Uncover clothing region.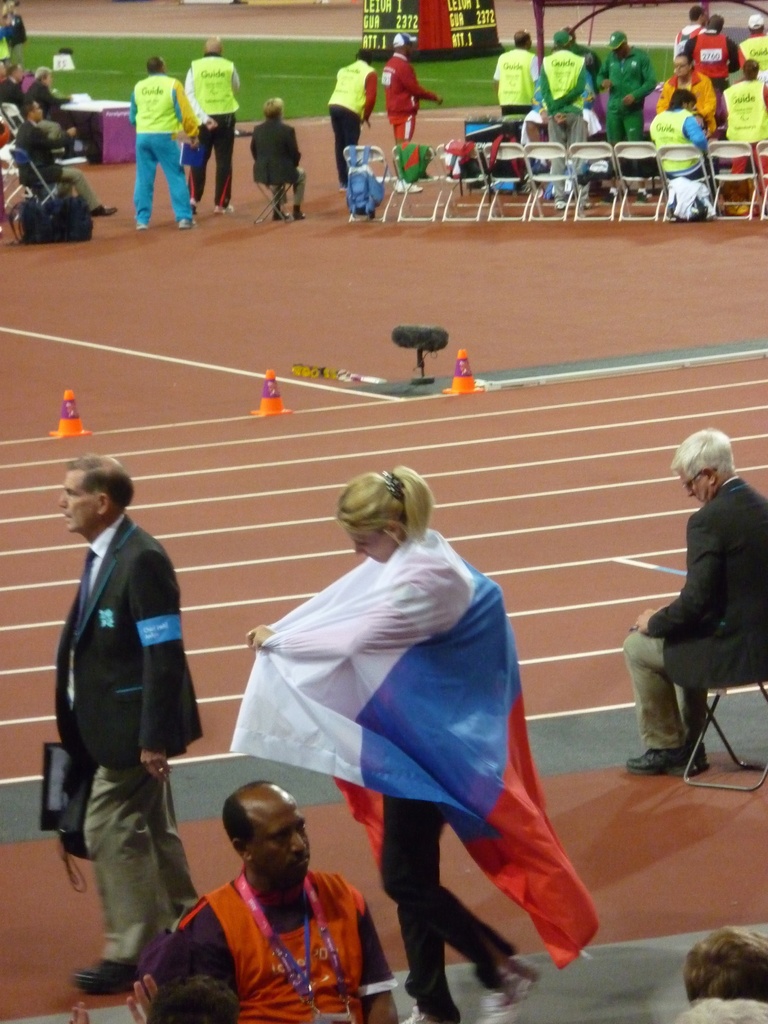
Uncovered: pyautogui.locateOnScreen(492, 43, 537, 141).
